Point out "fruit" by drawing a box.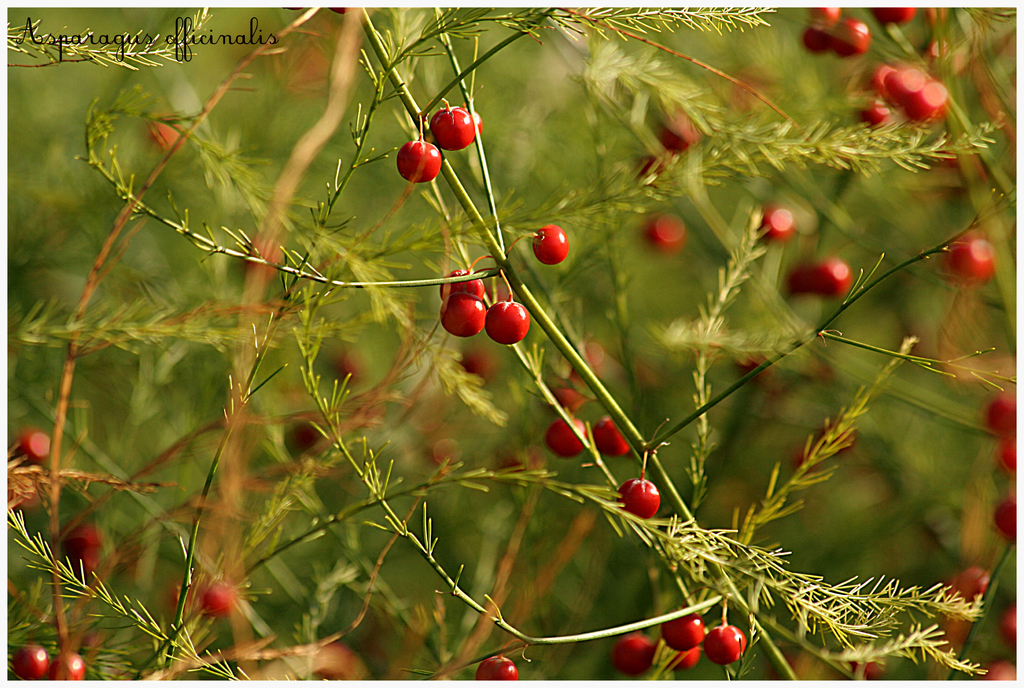
select_region(12, 644, 49, 677).
